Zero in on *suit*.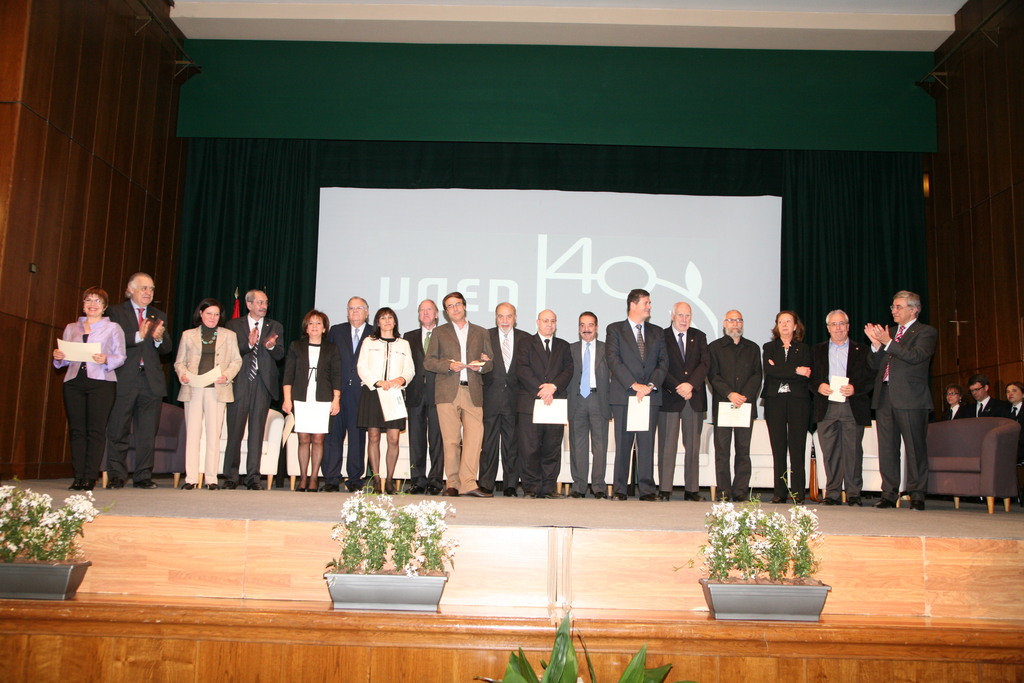
Zeroed in: detection(478, 318, 536, 494).
